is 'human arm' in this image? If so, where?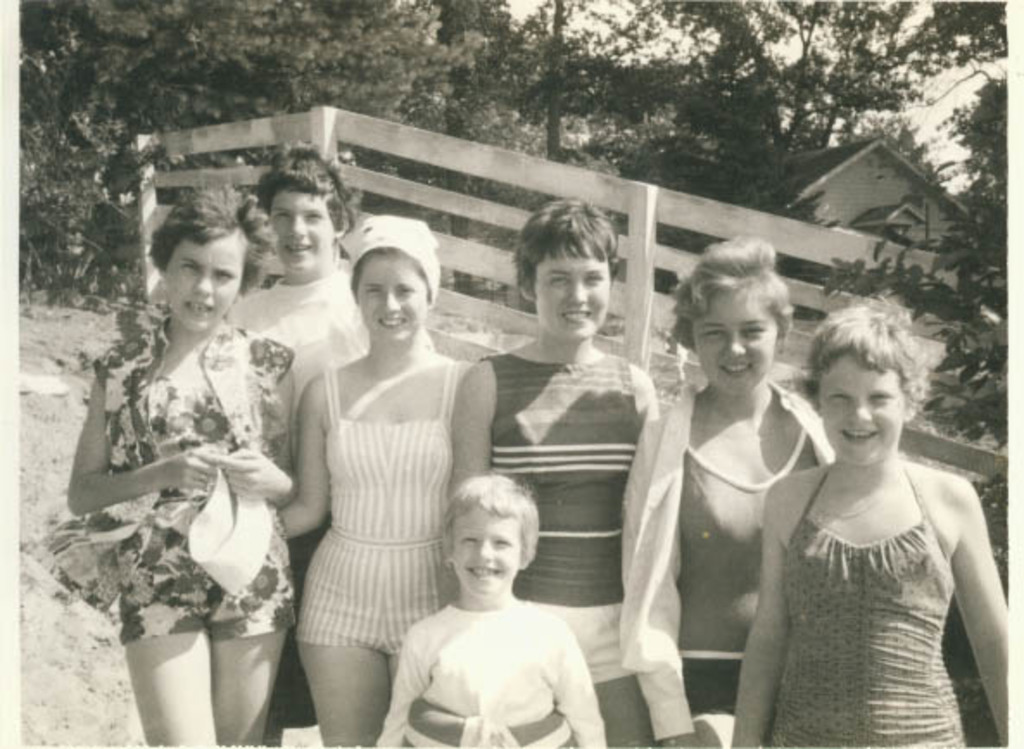
Yes, at bbox(926, 442, 1007, 742).
